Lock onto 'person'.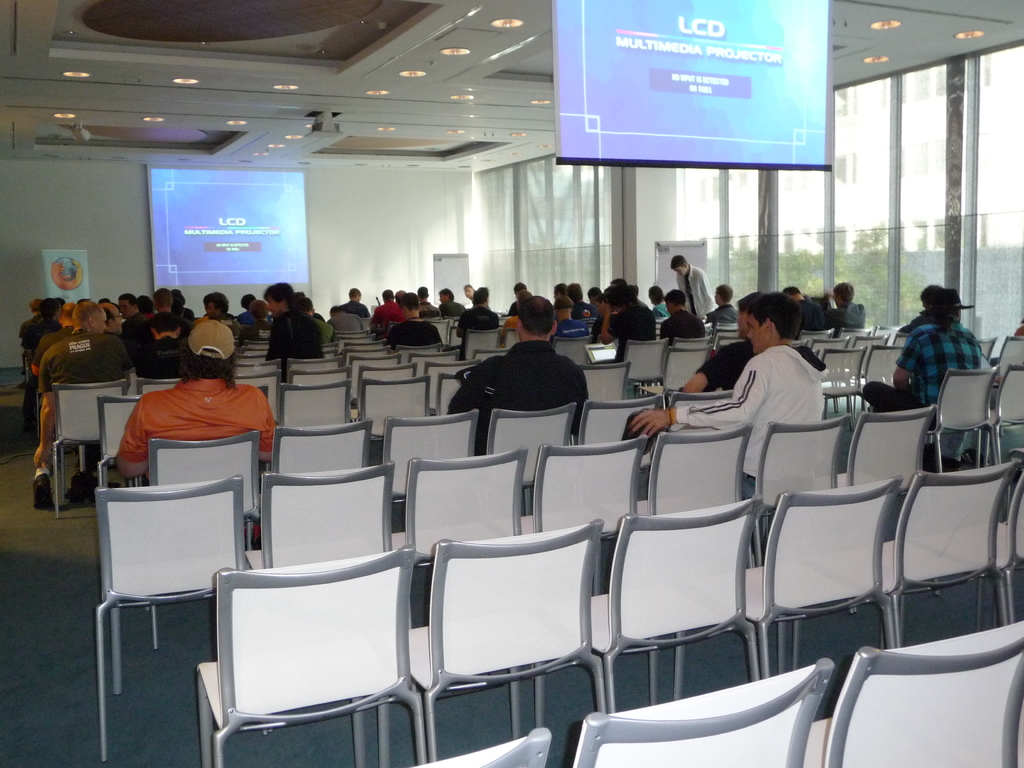
Locked: [left=613, top=289, right=831, bottom=510].
